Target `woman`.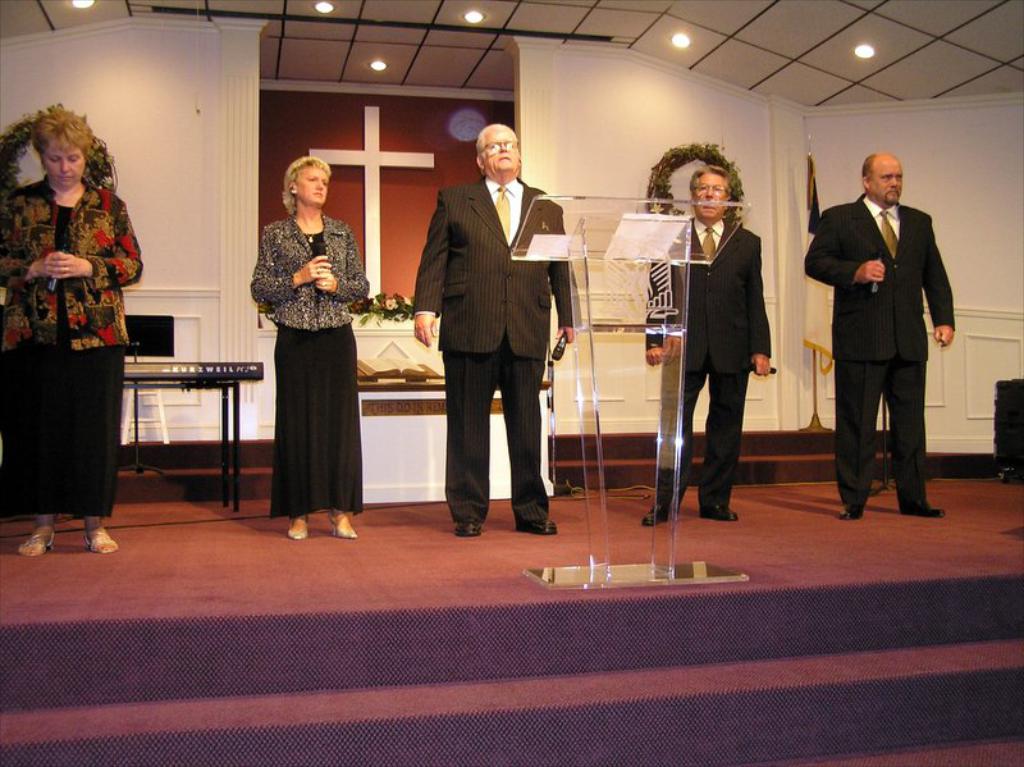
Target region: bbox(0, 96, 145, 566).
